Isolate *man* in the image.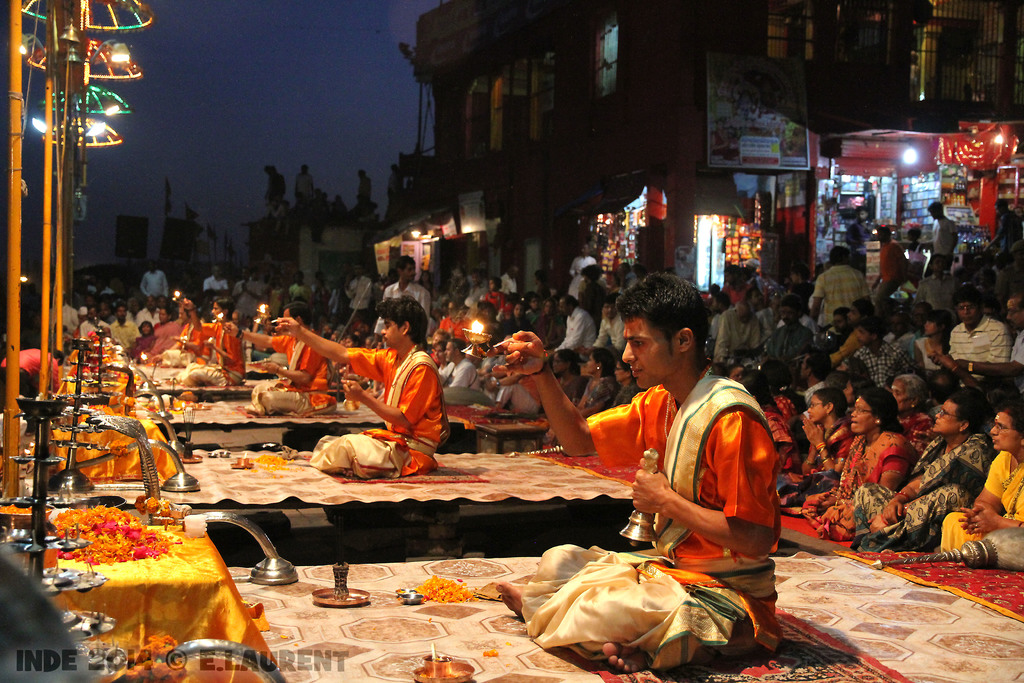
Isolated region: select_region(236, 267, 268, 309).
